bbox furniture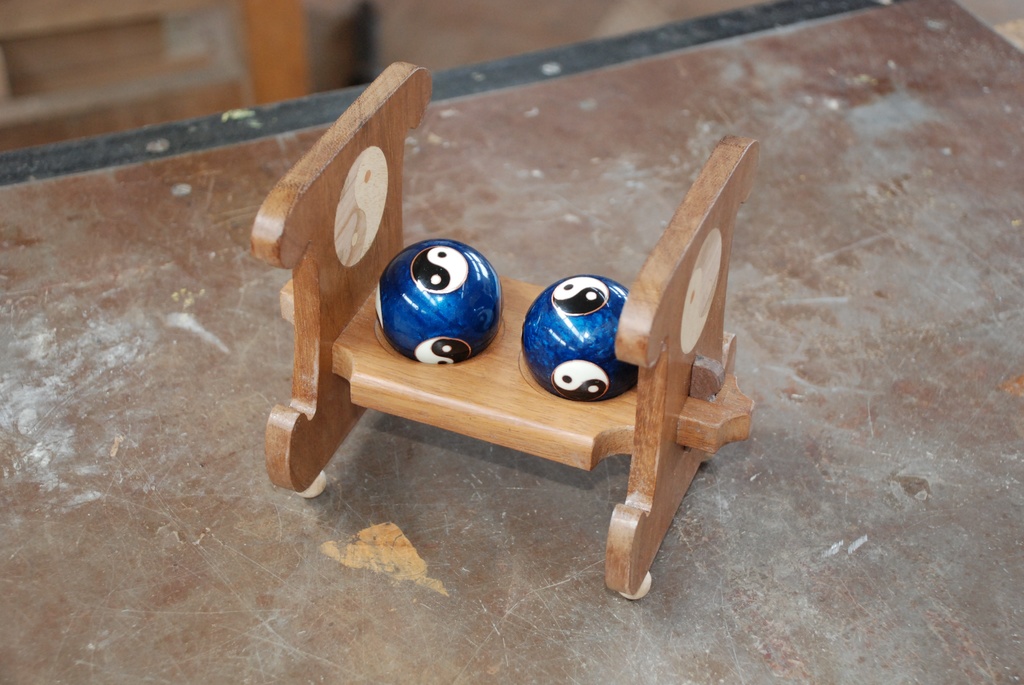
region(253, 61, 755, 599)
